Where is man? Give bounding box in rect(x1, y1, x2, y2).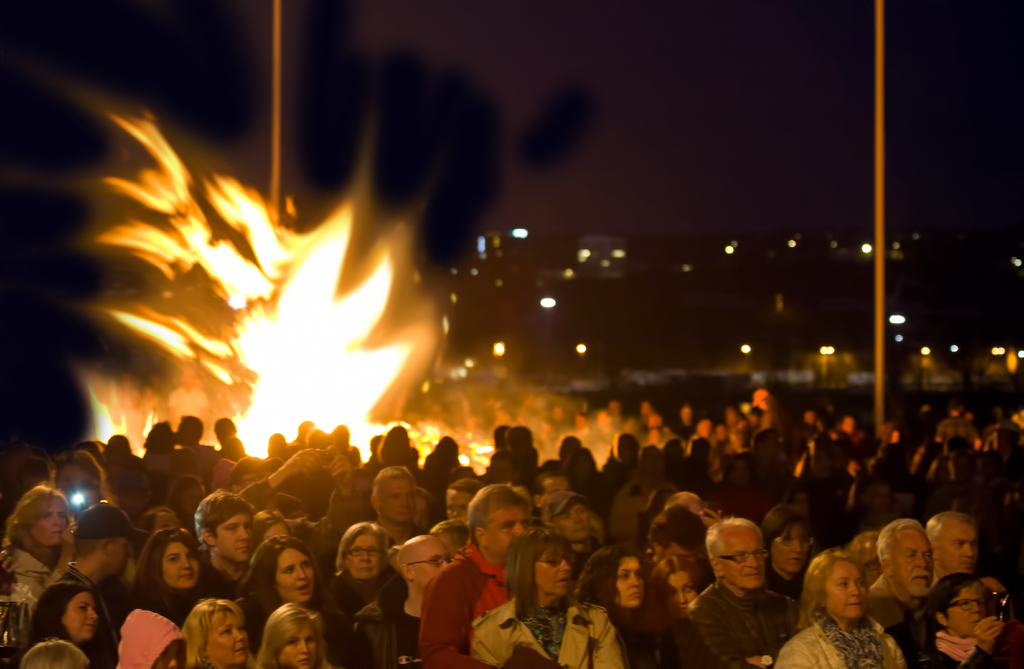
rect(47, 502, 153, 668).
